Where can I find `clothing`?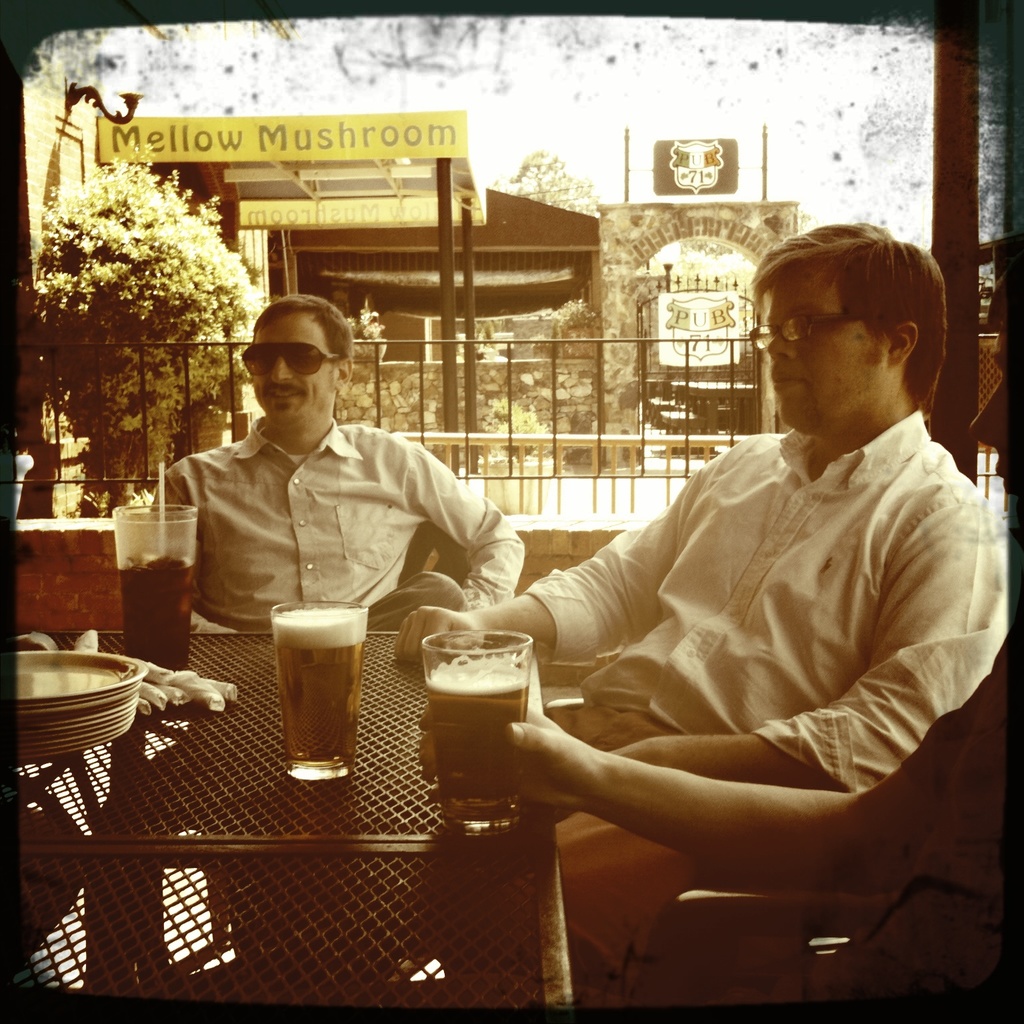
You can find it at <region>146, 414, 529, 635</region>.
